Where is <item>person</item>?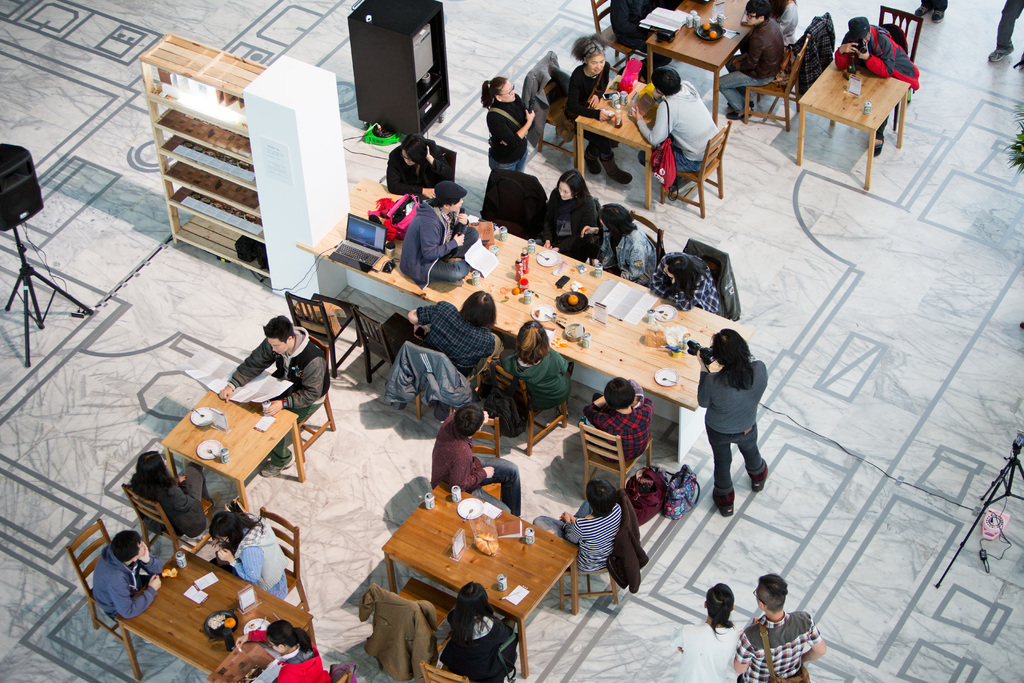
[left=675, top=583, right=744, bottom=682].
